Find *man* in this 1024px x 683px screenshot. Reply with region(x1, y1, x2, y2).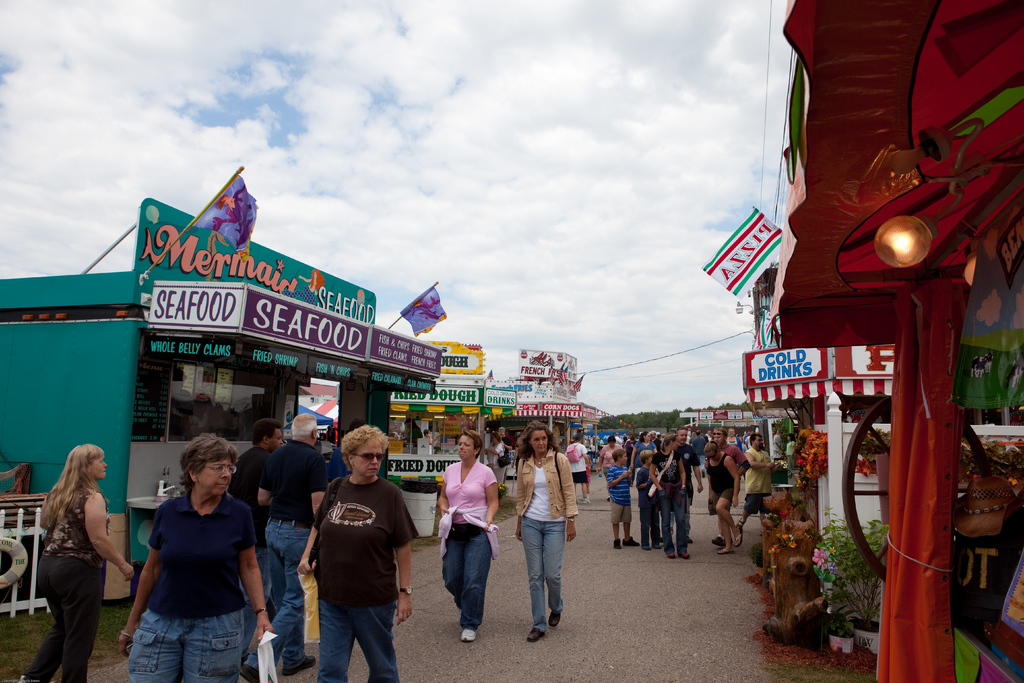
region(223, 415, 286, 668).
